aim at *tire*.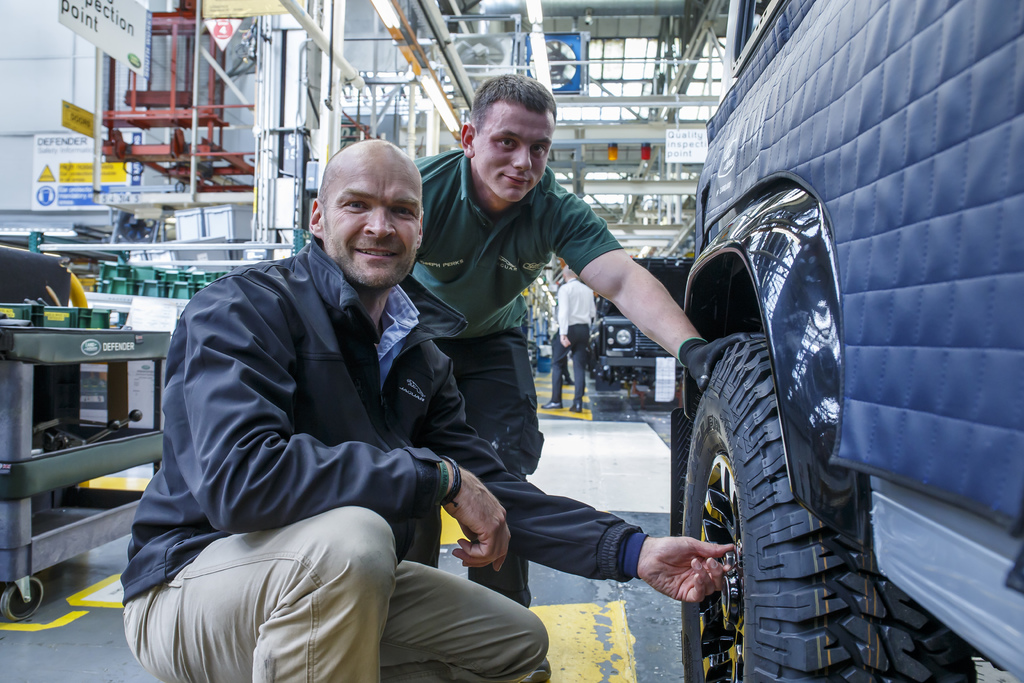
Aimed at <bbox>669, 226, 870, 652</bbox>.
